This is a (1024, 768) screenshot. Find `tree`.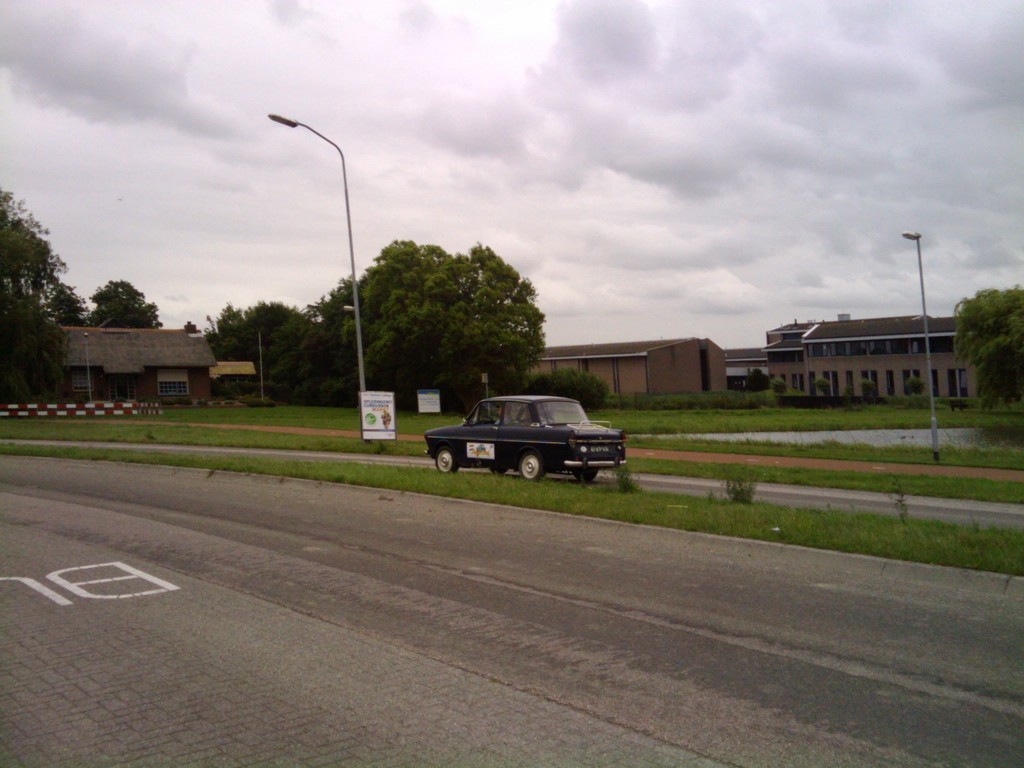
Bounding box: Rect(82, 278, 159, 328).
